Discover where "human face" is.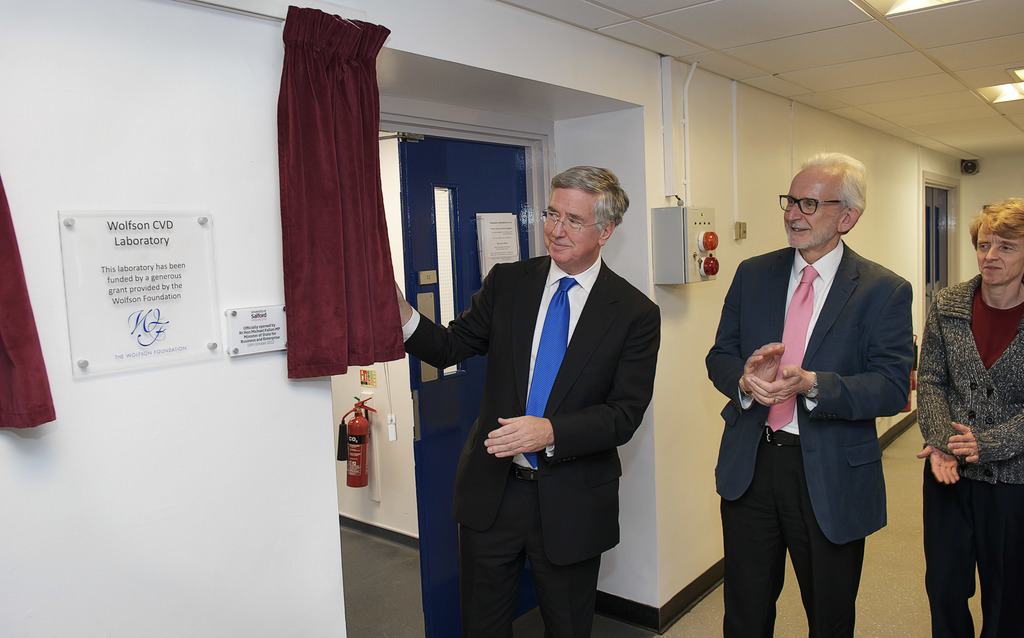
Discovered at 977,230,1023,285.
